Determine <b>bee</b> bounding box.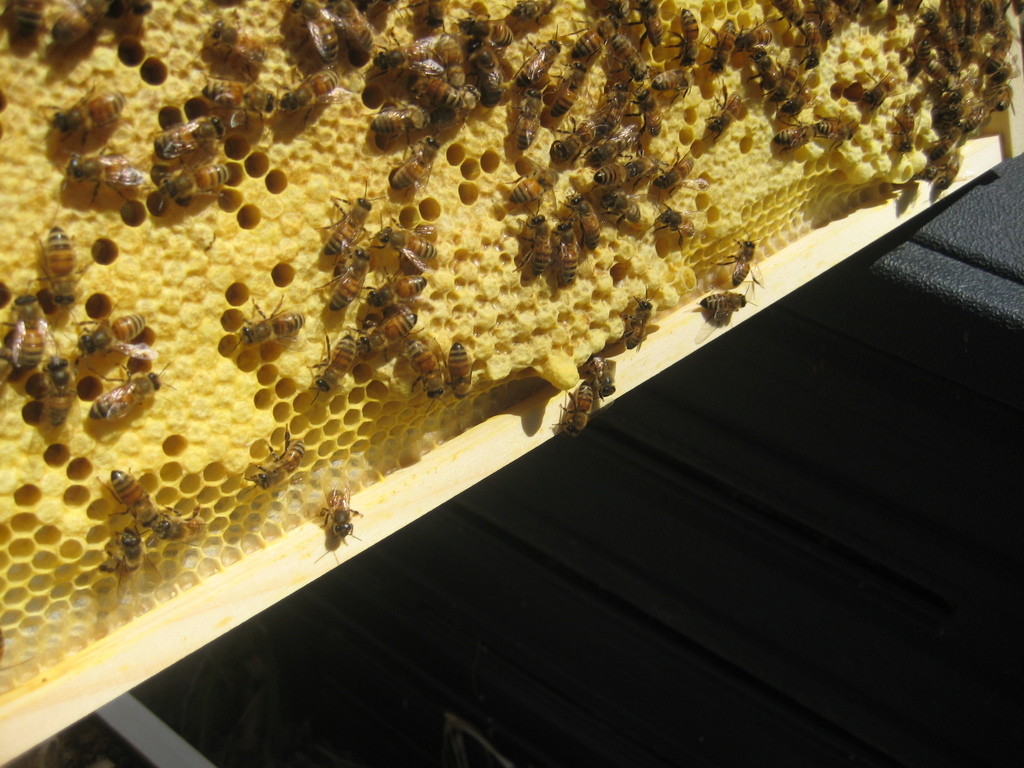
Determined: (787, 88, 803, 116).
